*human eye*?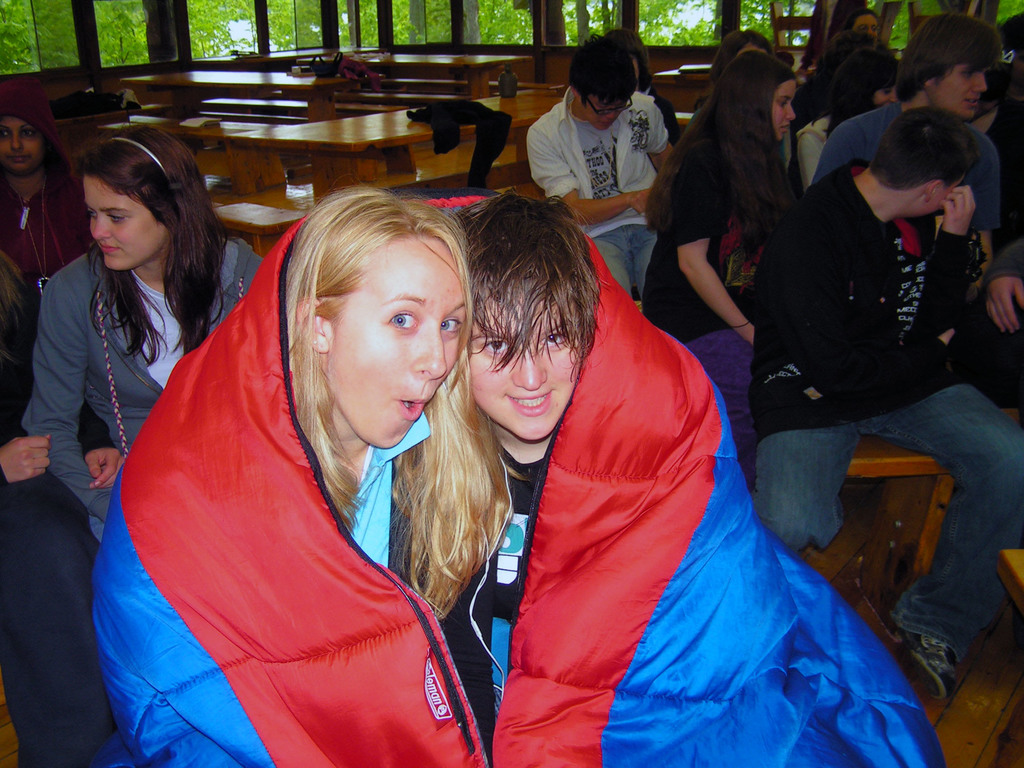
[x1=778, y1=100, x2=785, y2=108]
